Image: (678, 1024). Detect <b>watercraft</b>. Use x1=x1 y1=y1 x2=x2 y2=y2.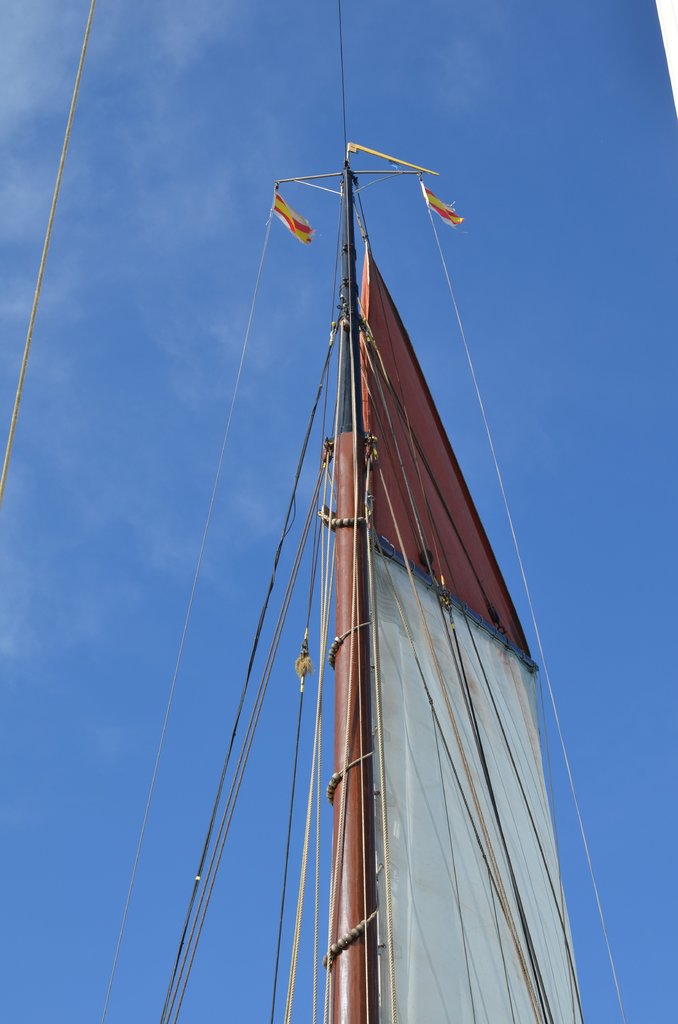
x1=0 y1=0 x2=623 y2=1023.
